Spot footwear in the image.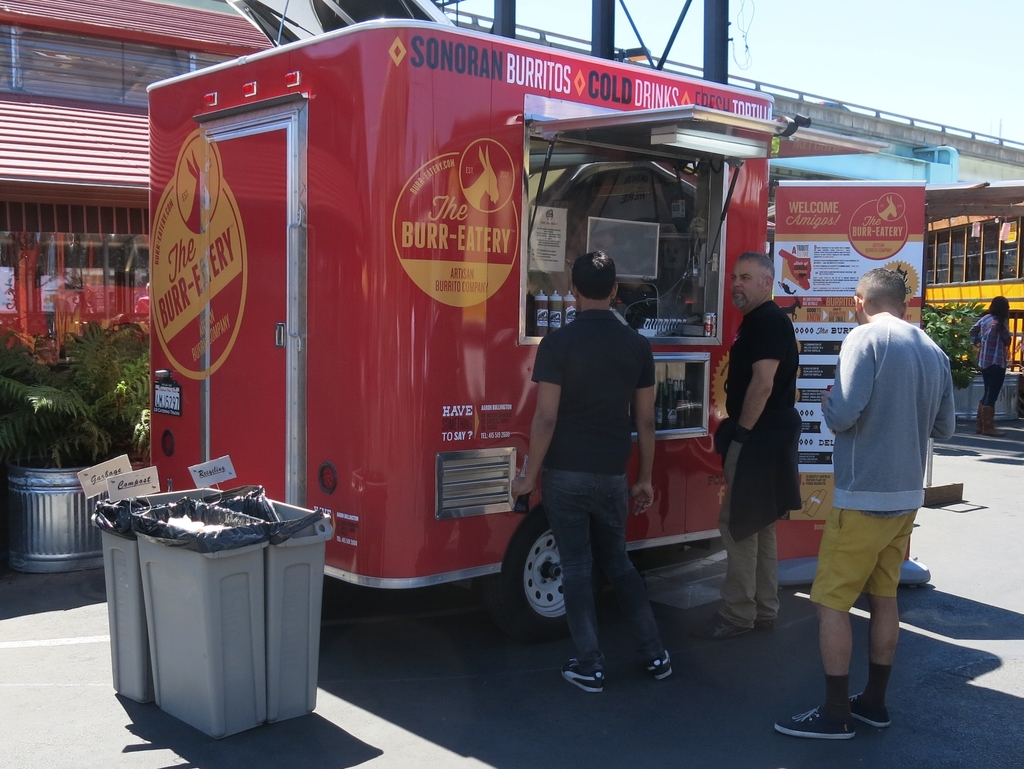
footwear found at region(650, 652, 673, 681).
